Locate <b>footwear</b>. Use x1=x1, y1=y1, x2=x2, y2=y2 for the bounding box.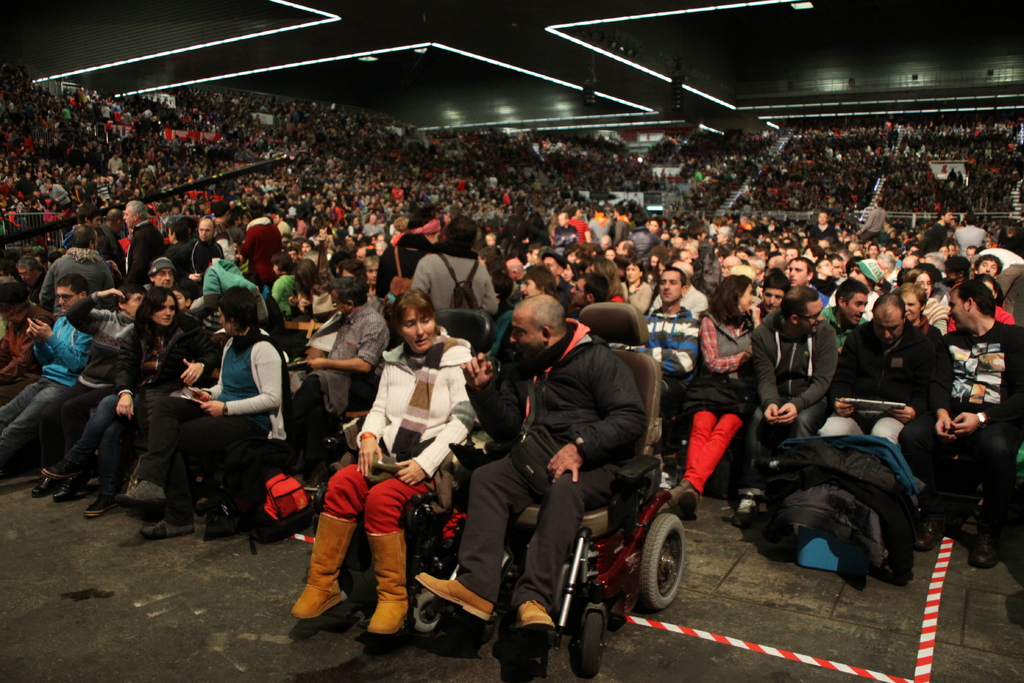
x1=86, y1=484, x2=114, y2=516.
